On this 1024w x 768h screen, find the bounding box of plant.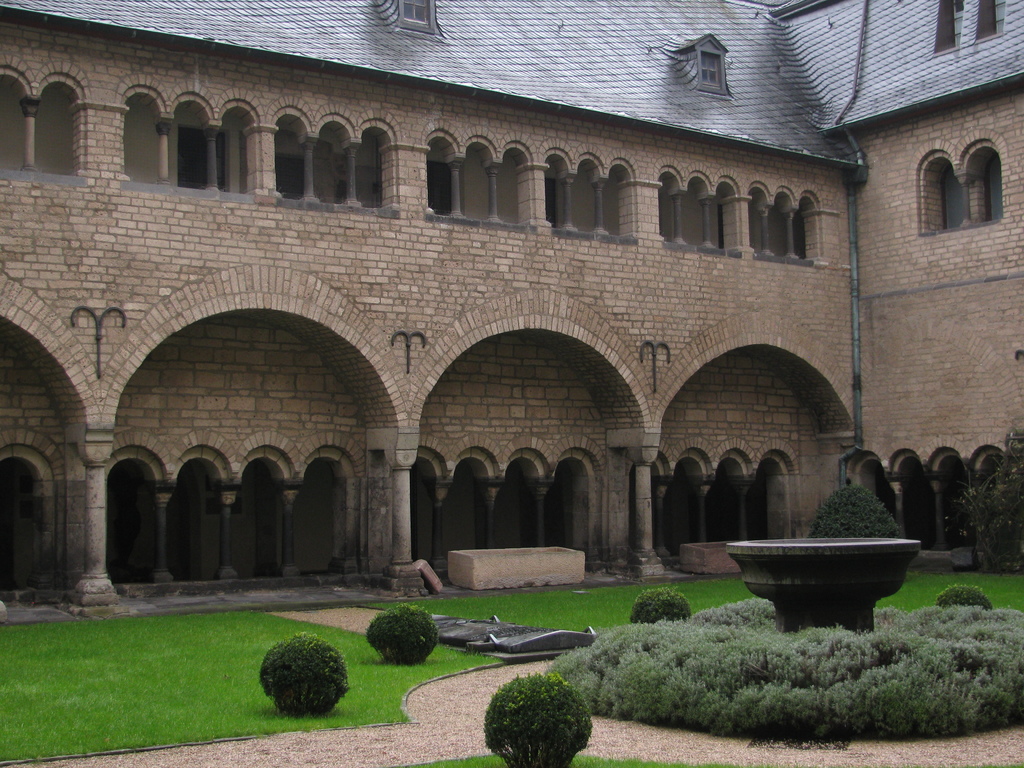
Bounding box: Rect(804, 483, 906, 546).
